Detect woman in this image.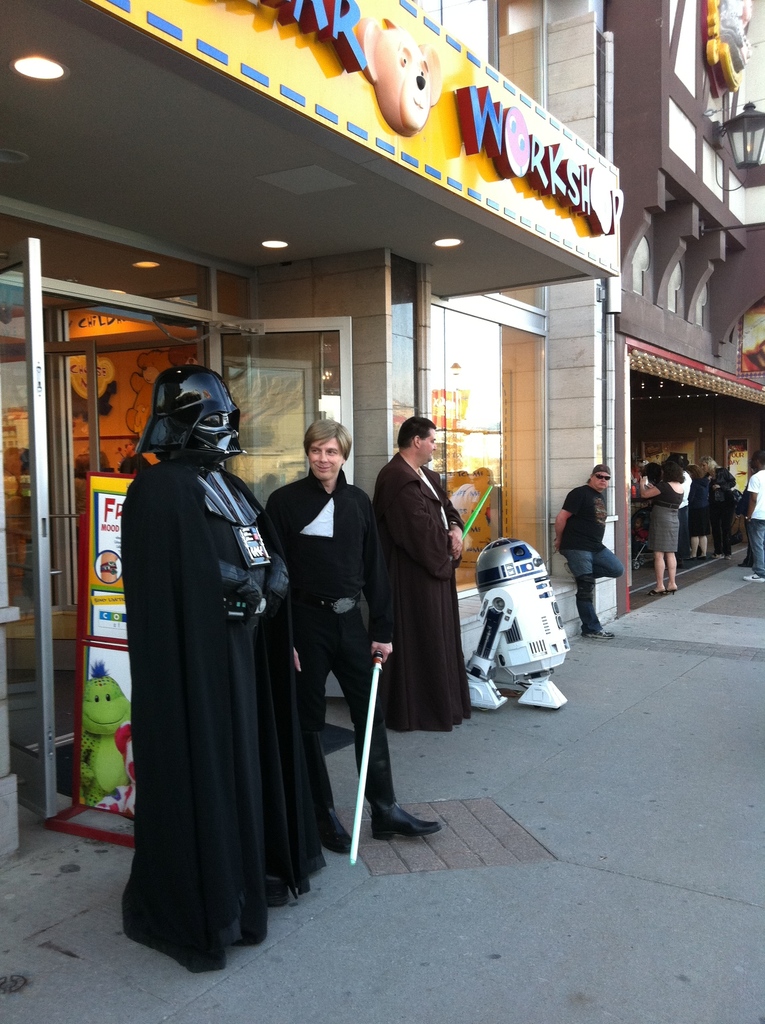
Detection: <bbox>702, 461, 736, 563</bbox>.
